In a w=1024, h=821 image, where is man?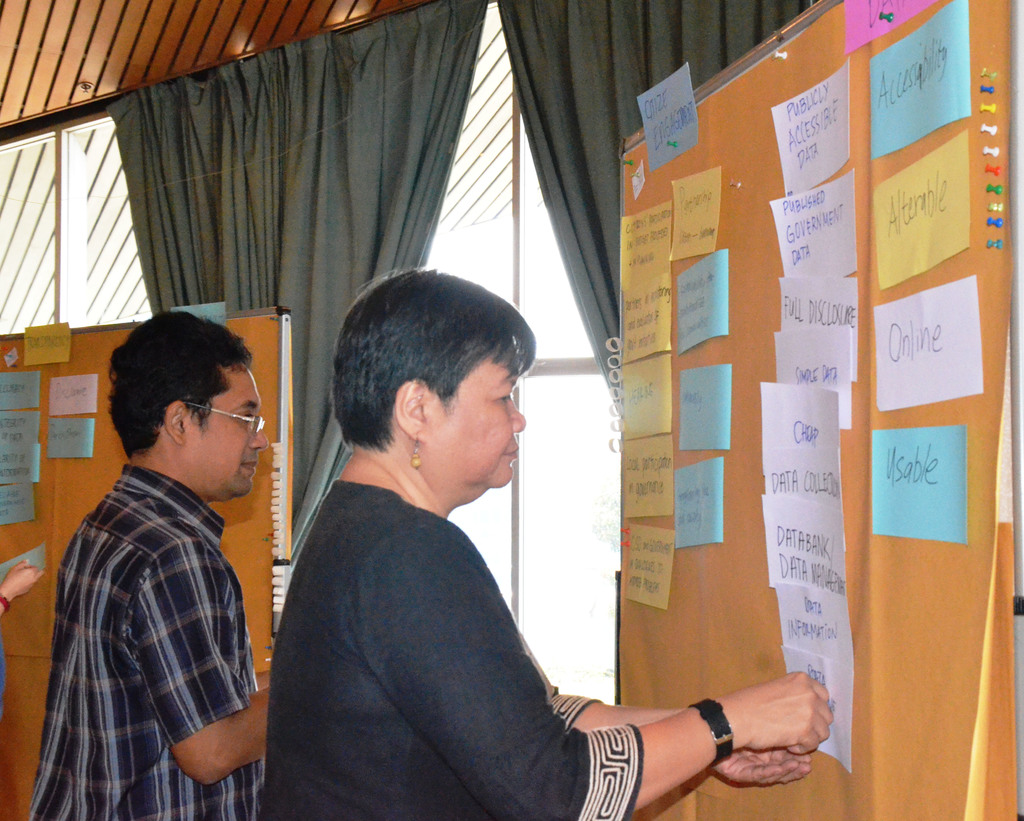
BBox(30, 305, 275, 820).
